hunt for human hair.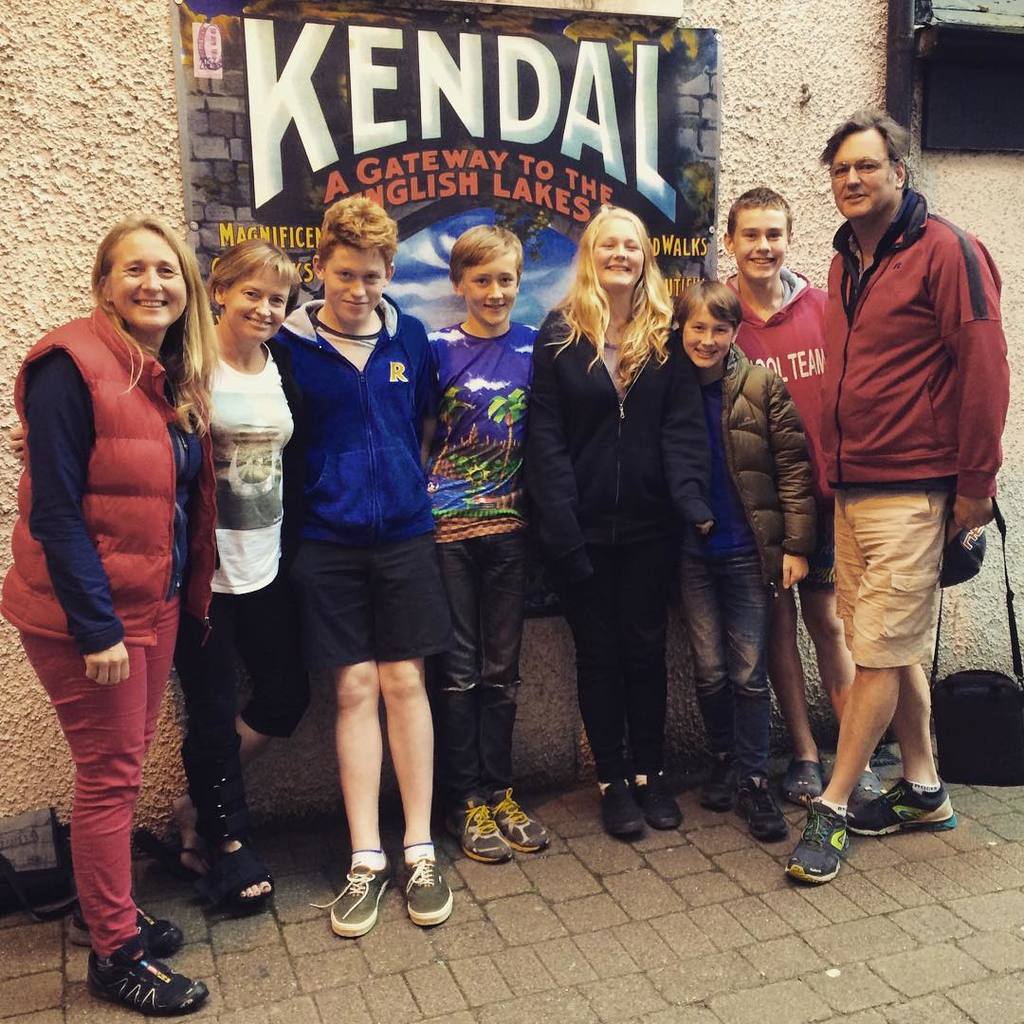
Hunted down at <box>208,241,300,330</box>.
